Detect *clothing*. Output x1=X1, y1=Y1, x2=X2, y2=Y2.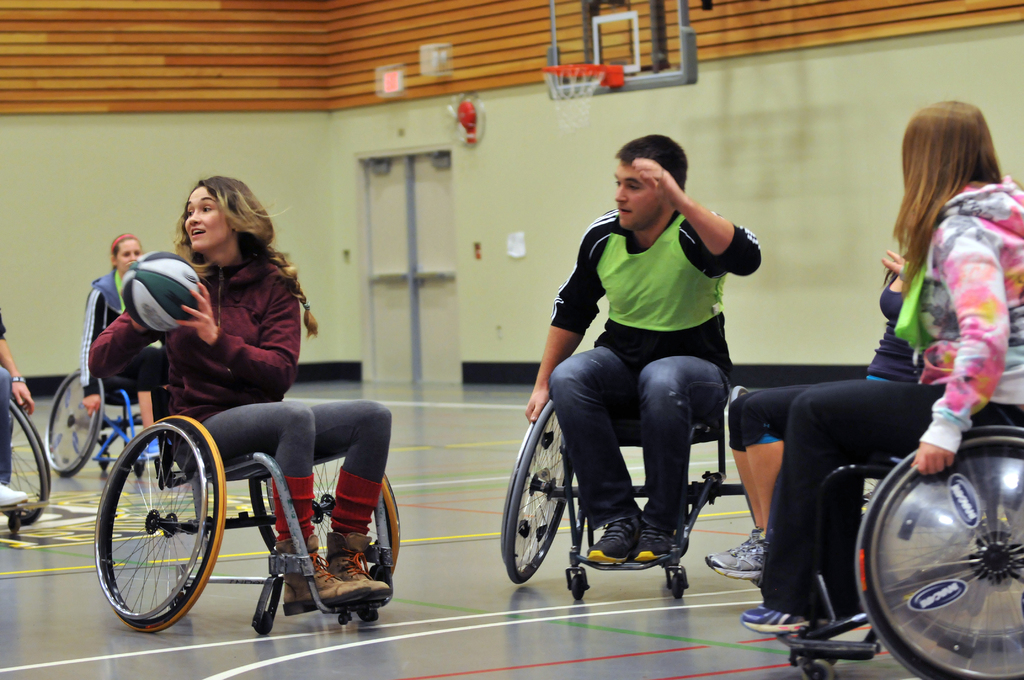
x1=729, y1=276, x2=929, y2=453.
